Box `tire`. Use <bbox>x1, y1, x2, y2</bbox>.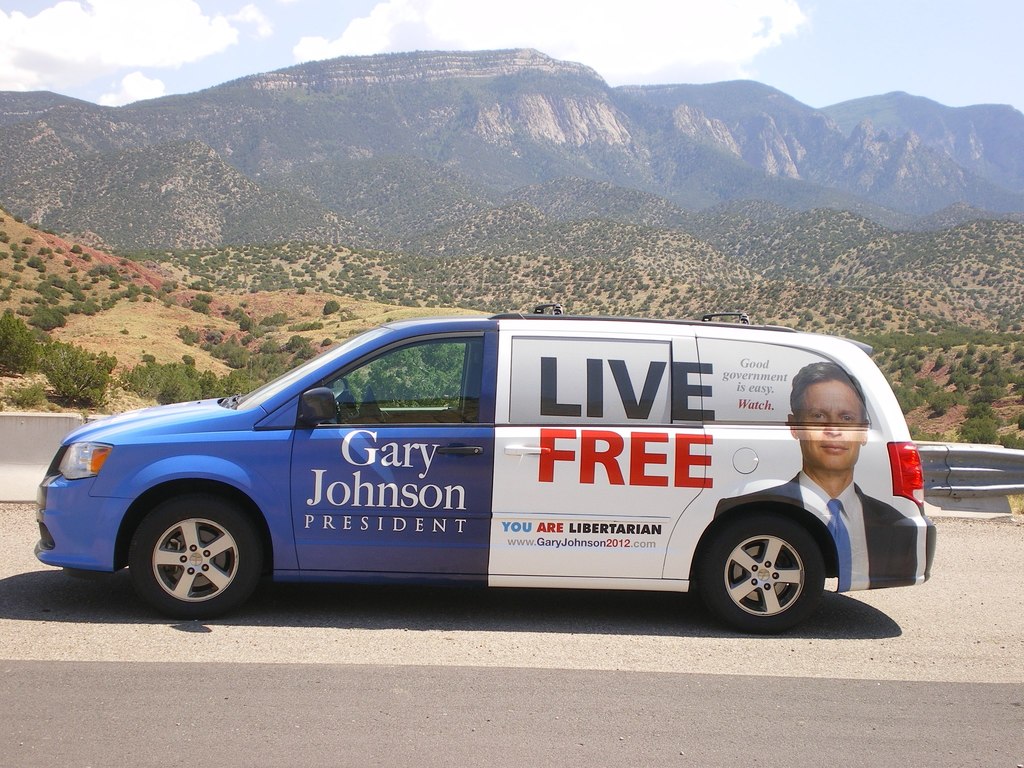
<bbox>128, 495, 269, 619</bbox>.
